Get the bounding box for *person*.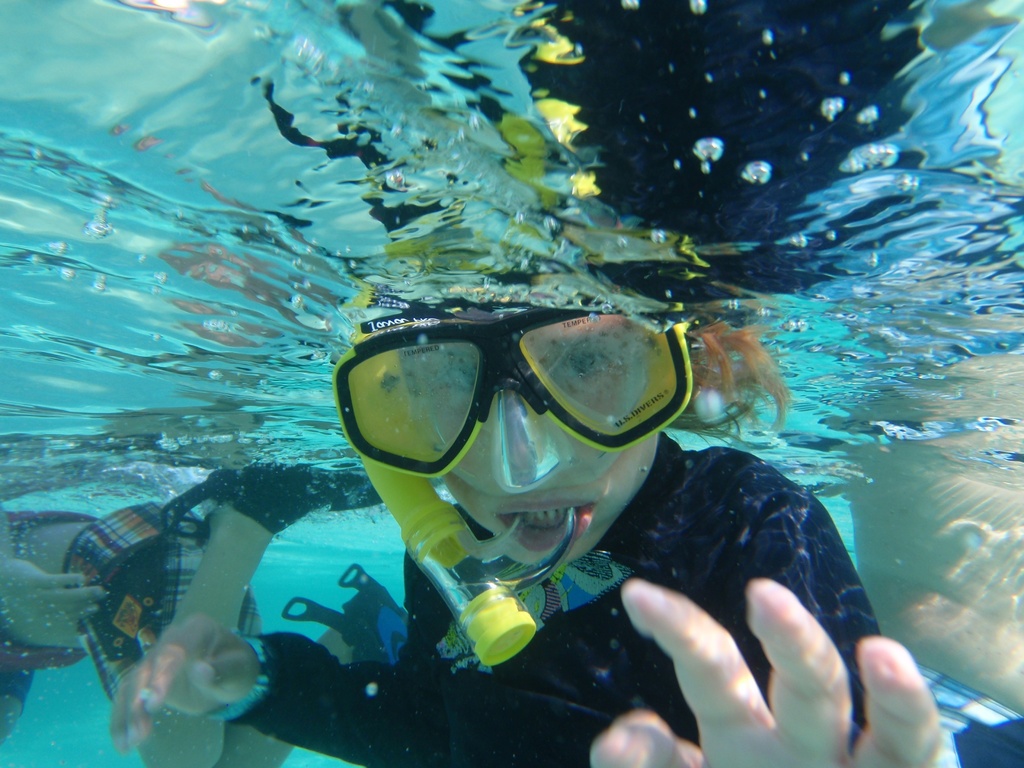
[x1=842, y1=440, x2=1023, y2=767].
